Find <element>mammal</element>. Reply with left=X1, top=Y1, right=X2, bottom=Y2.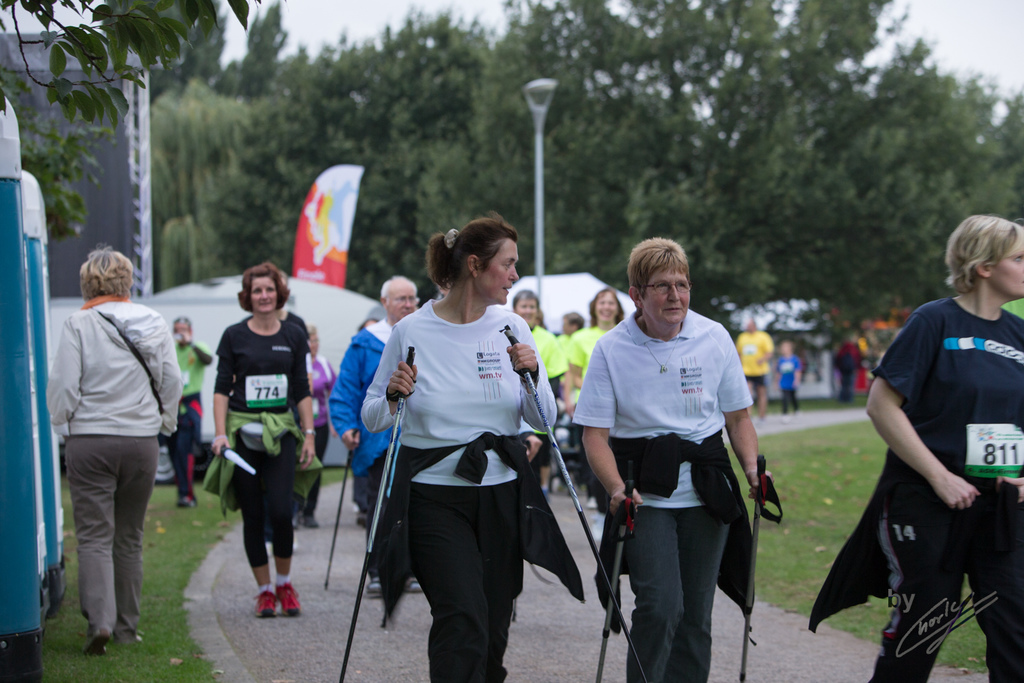
left=569, top=286, right=626, bottom=509.
